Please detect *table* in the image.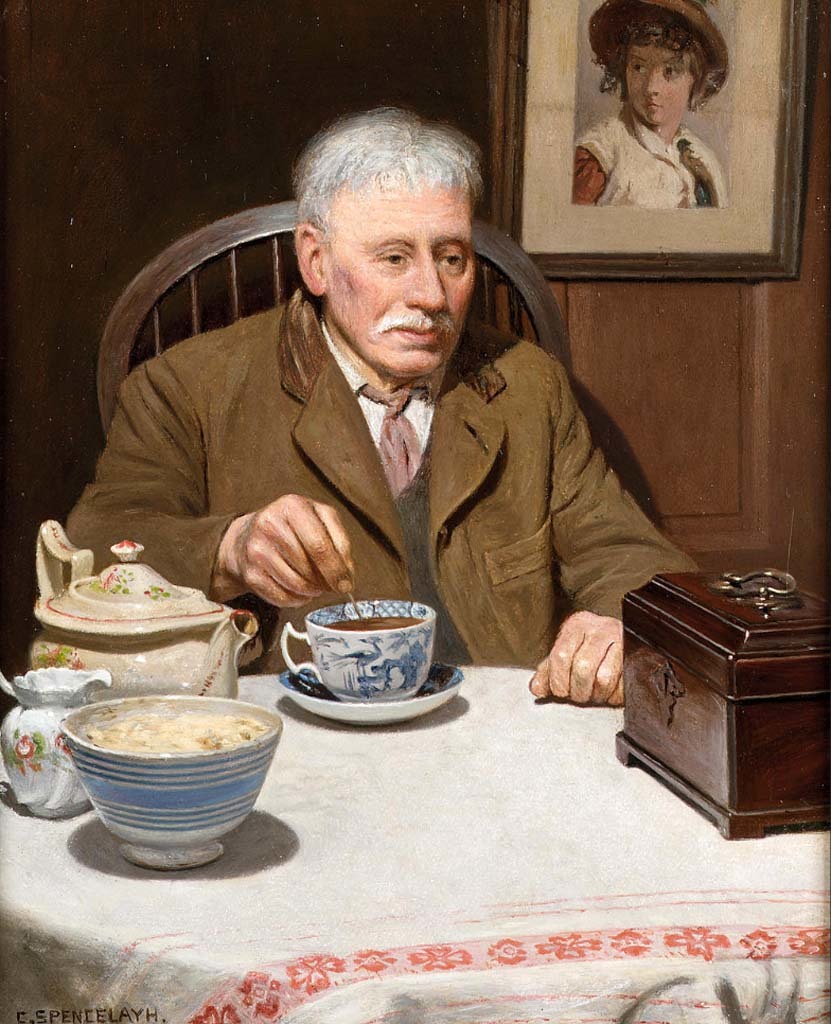
BBox(24, 567, 765, 894).
